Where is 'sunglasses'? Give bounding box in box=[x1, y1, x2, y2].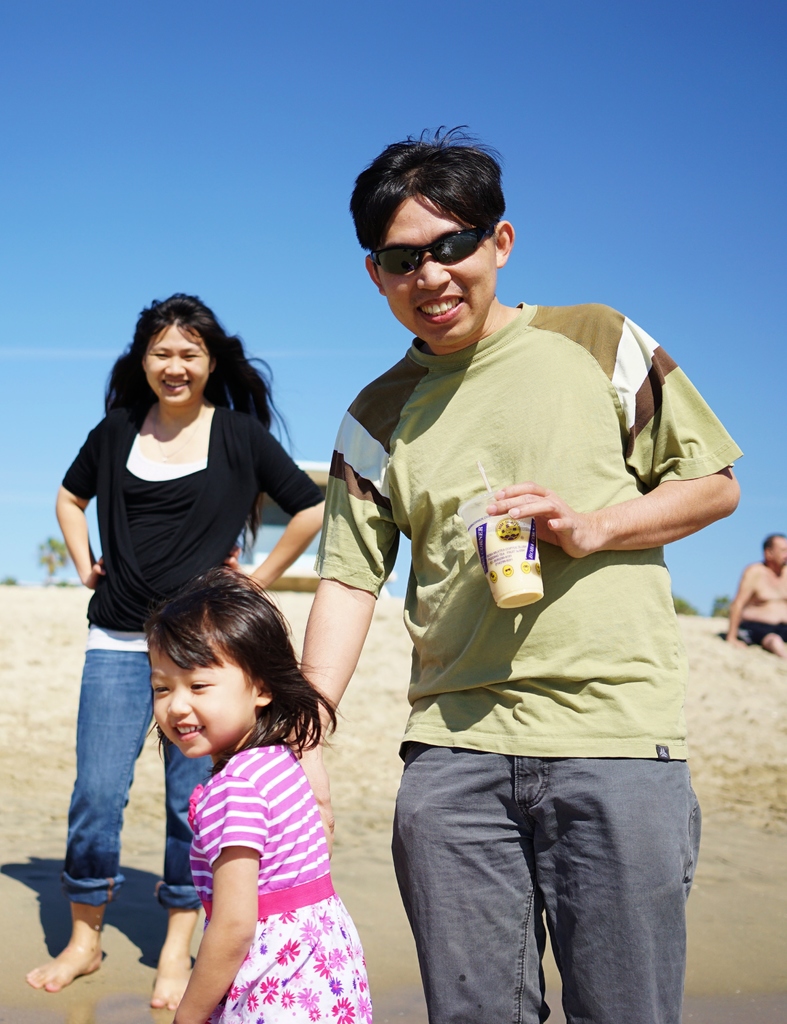
box=[364, 216, 494, 292].
